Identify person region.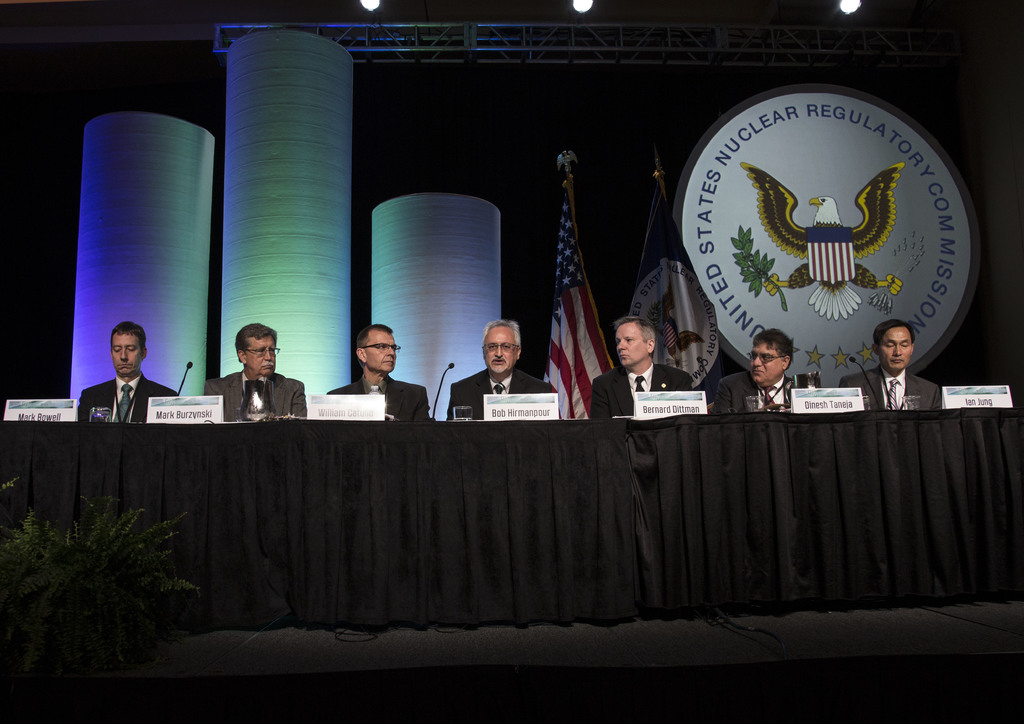
Region: 84,314,152,437.
